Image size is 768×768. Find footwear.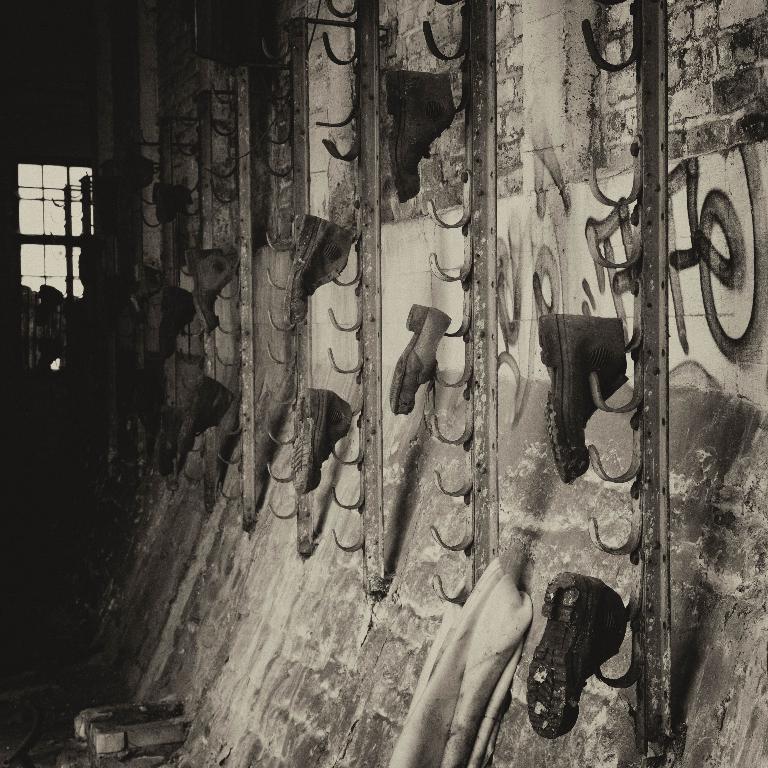
x1=284 y1=212 x2=353 y2=331.
